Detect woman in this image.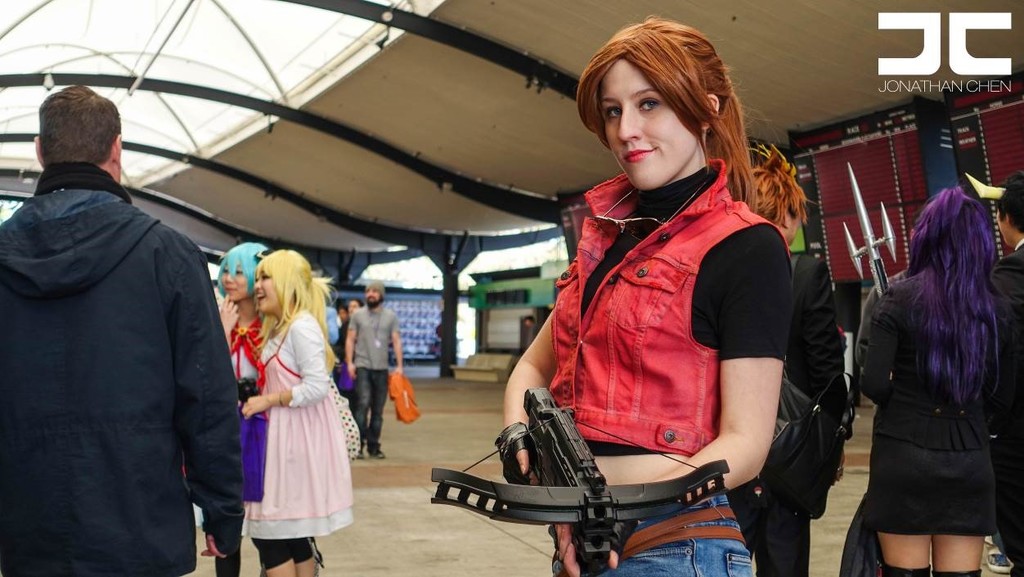
Detection: <bbox>237, 250, 355, 576</bbox>.
